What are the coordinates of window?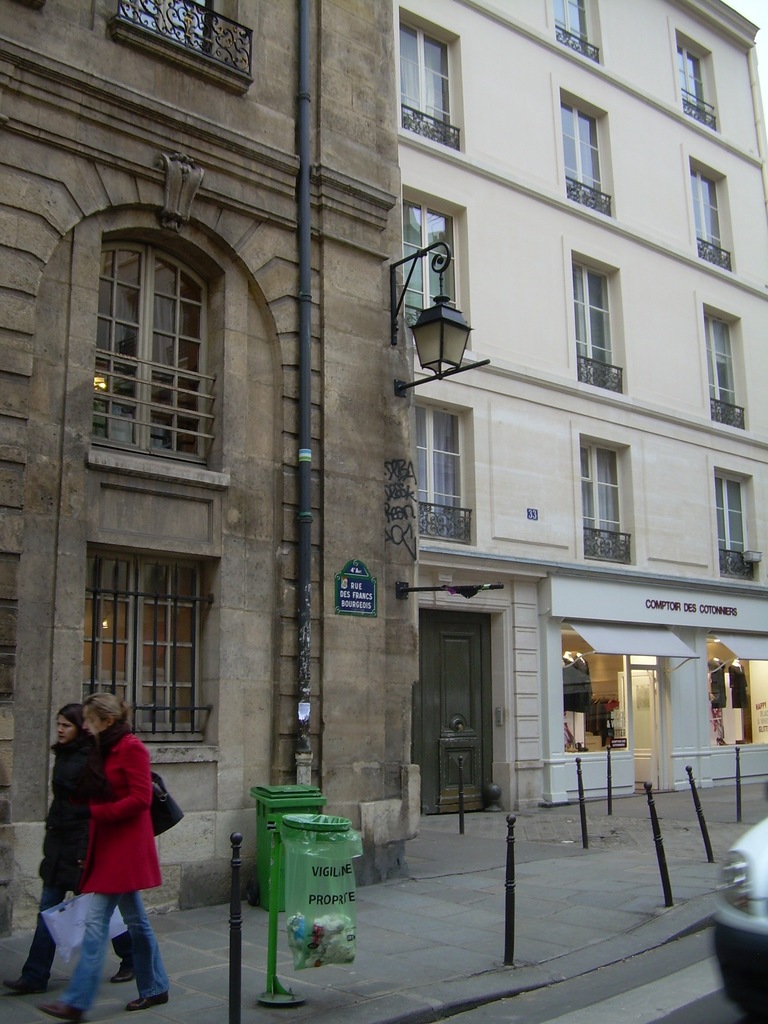
(x1=706, y1=461, x2=765, y2=584).
